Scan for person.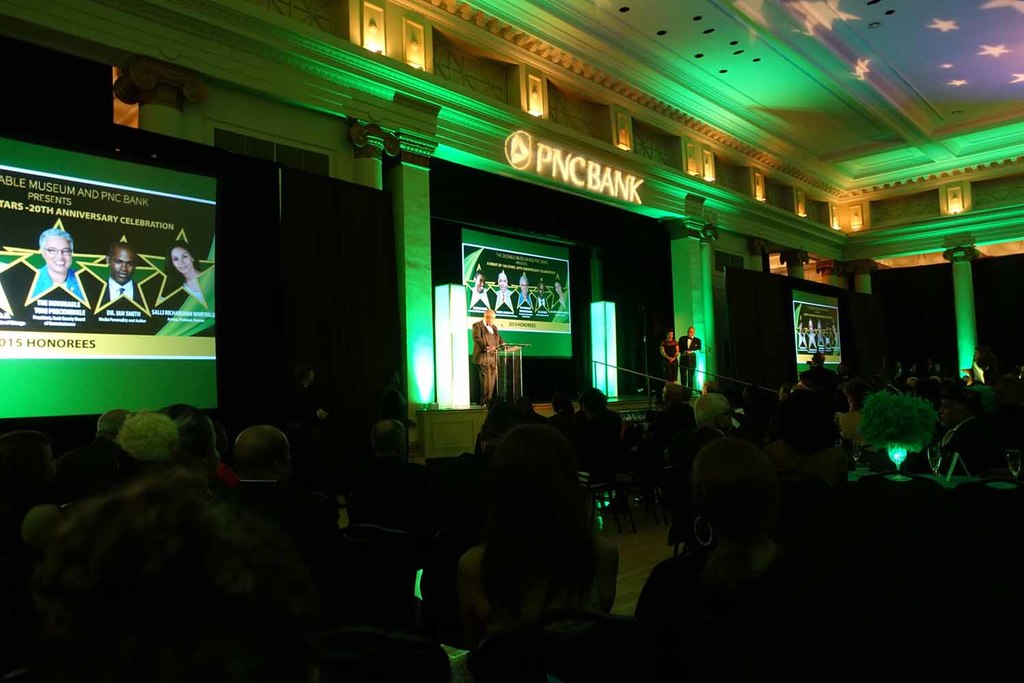
Scan result: region(679, 324, 703, 397).
